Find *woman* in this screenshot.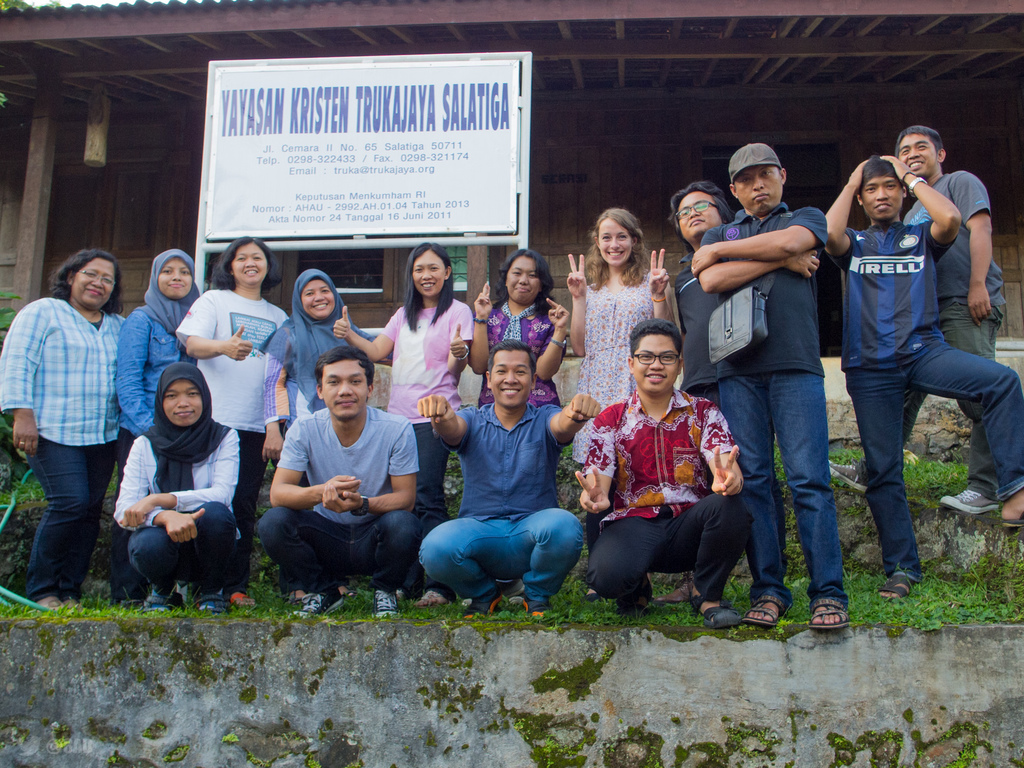
The bounding box for *woman* is [170,230,287,580].
